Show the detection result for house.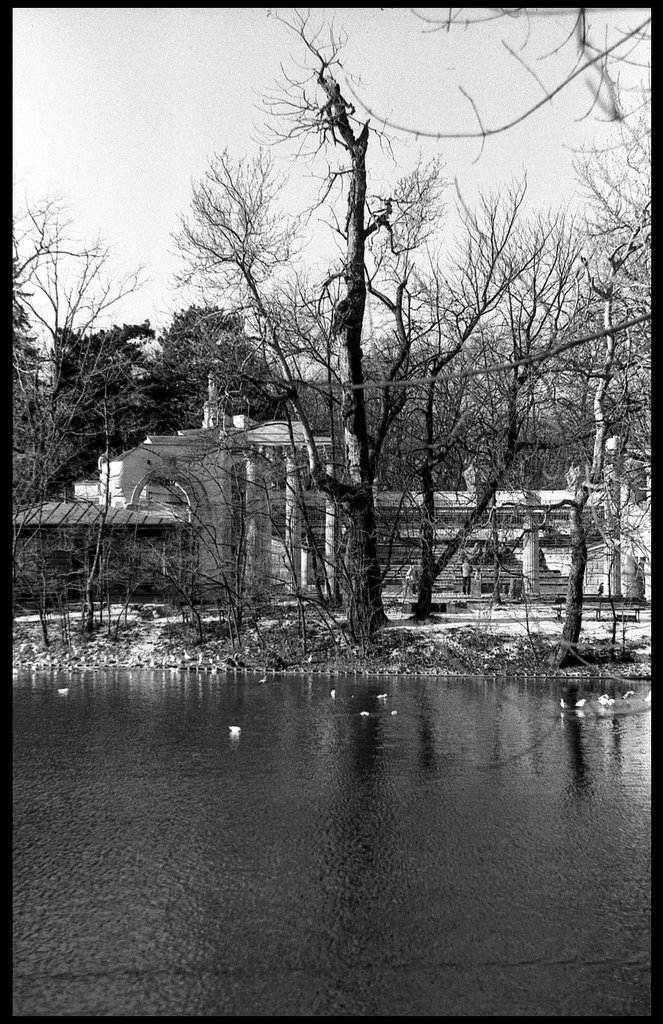
l=16, t=496, r=195, b=614.
